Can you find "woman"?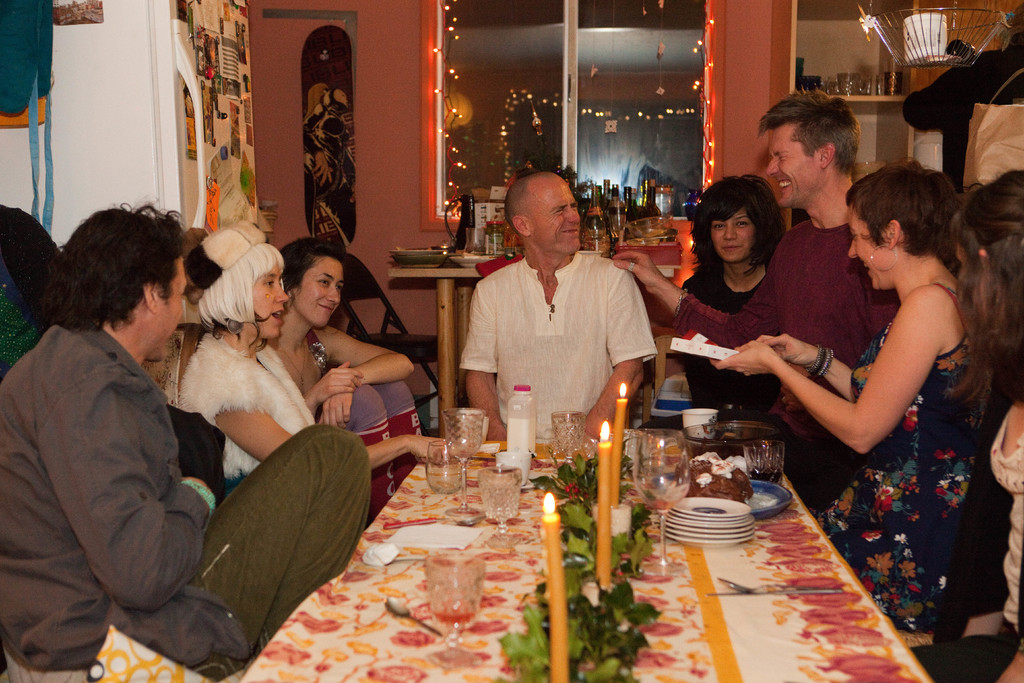
Yes, bounding box: [708,157,984,629].
